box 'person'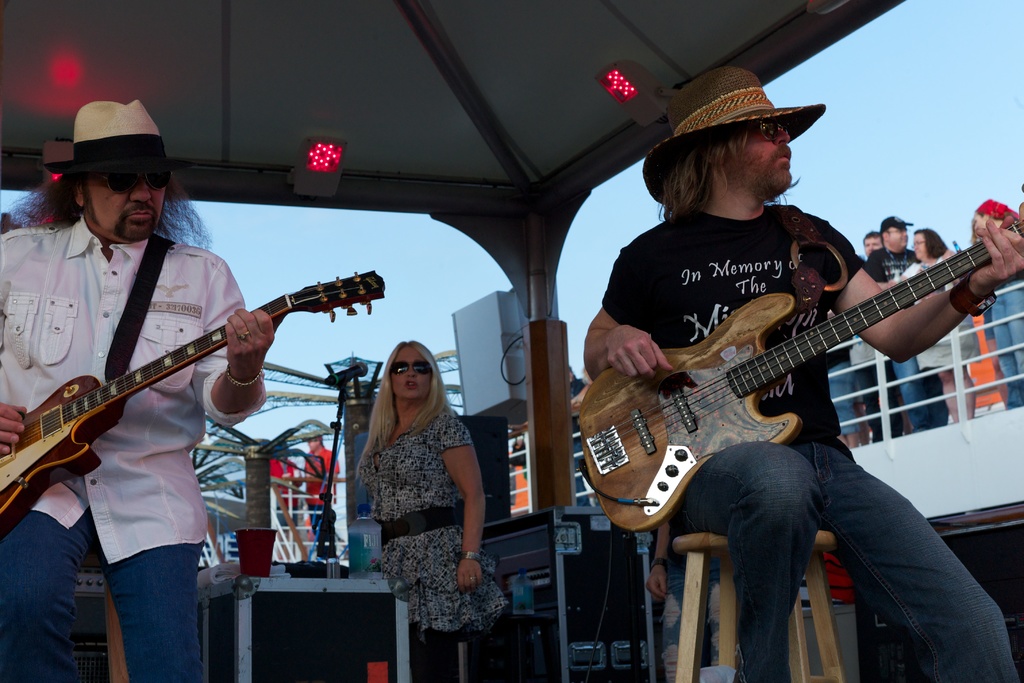
box(566, 366, 602, 509)
